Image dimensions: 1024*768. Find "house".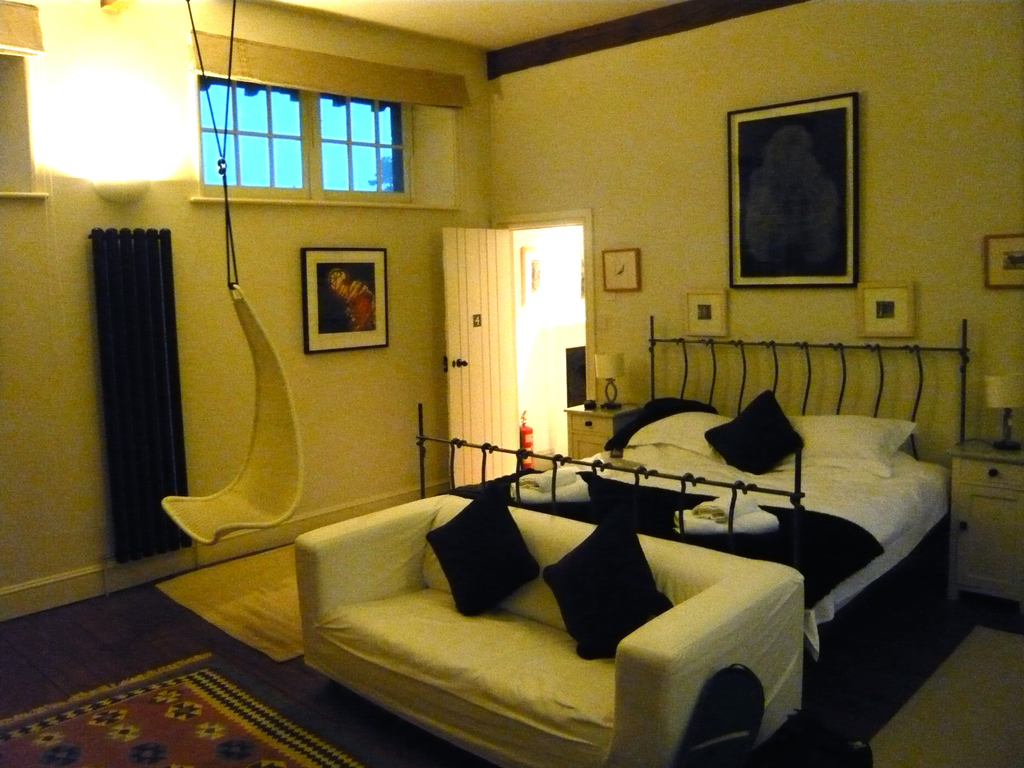
box=[31, 7, 1023, 762].
